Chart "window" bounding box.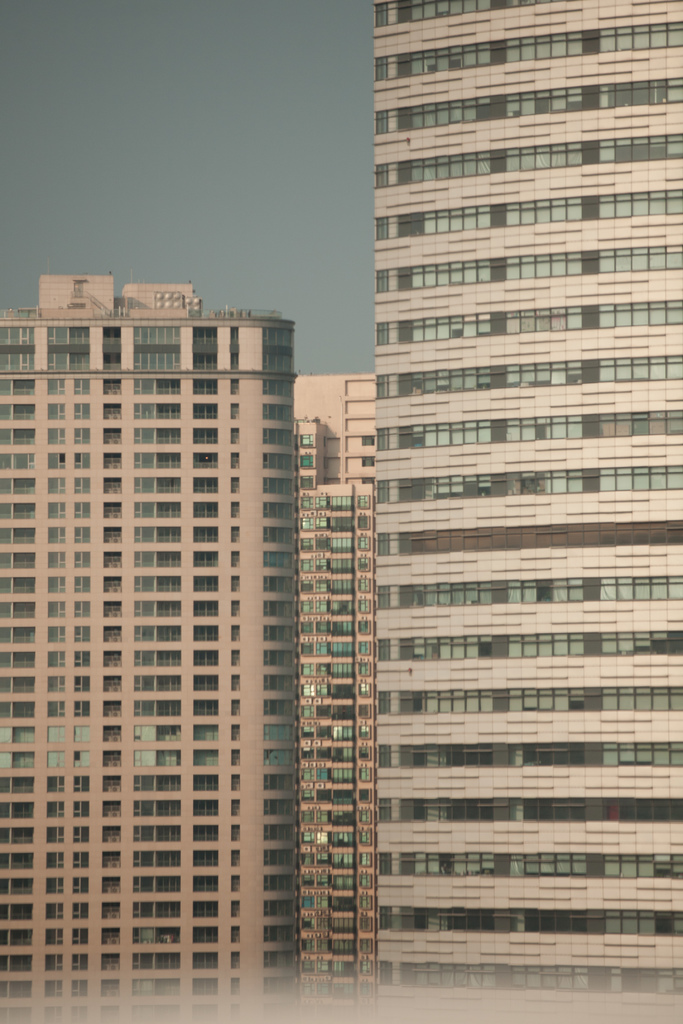
Charted: region(194, 429, 222, 444).
